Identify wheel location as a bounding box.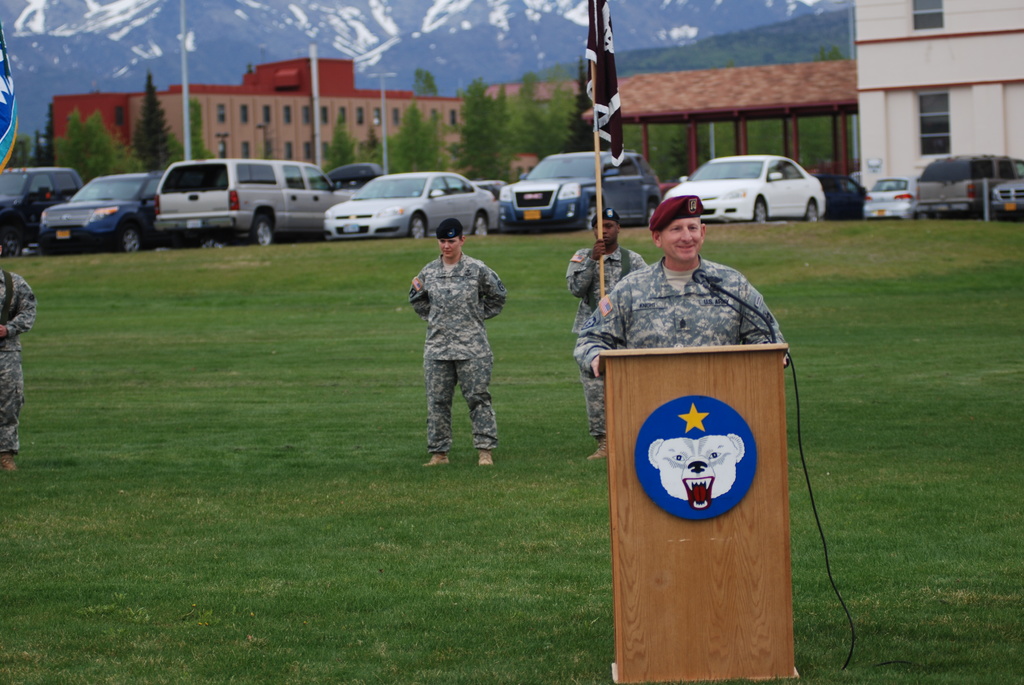
select_region(753, 197, 771, 223).
